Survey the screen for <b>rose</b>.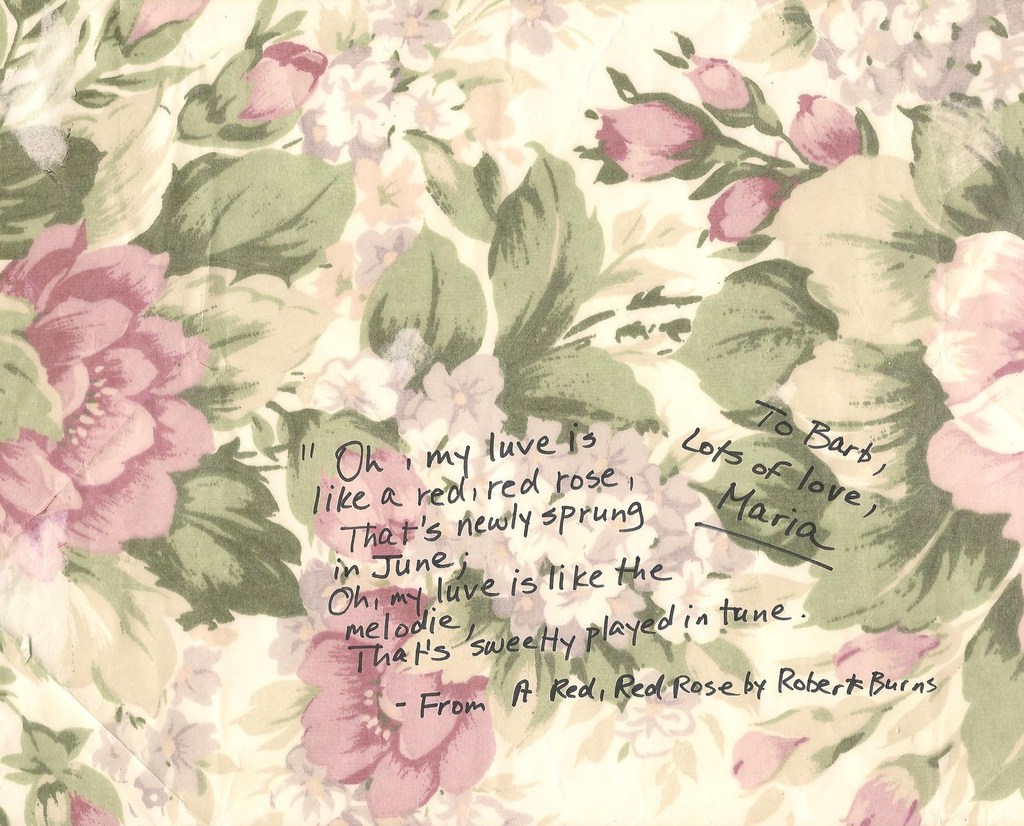
Survey found: bbox(286, 410, 431, 569).
